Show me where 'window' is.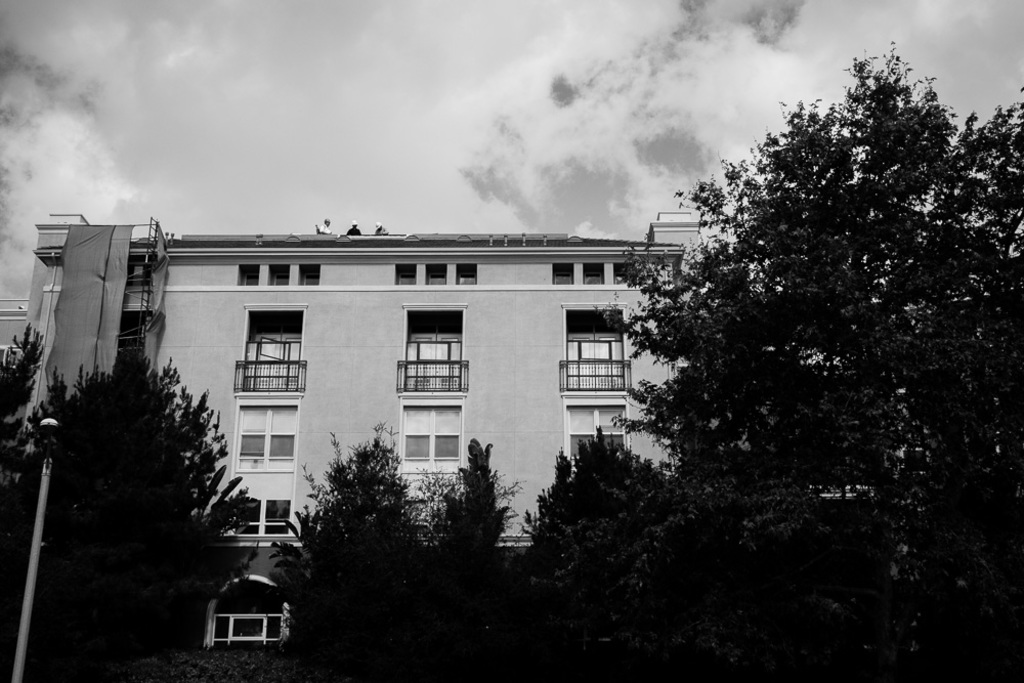
'window' is at Rect(230, 401, 301, 477).
